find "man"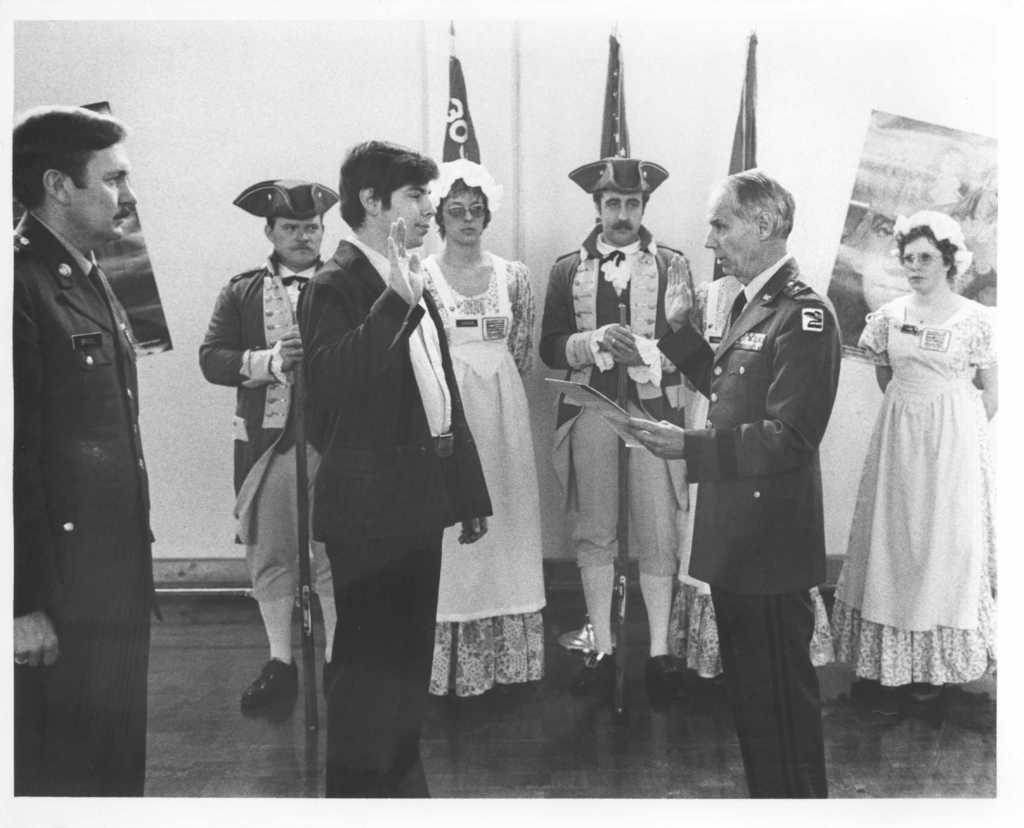
Rect(16, 100, 161, 802)
